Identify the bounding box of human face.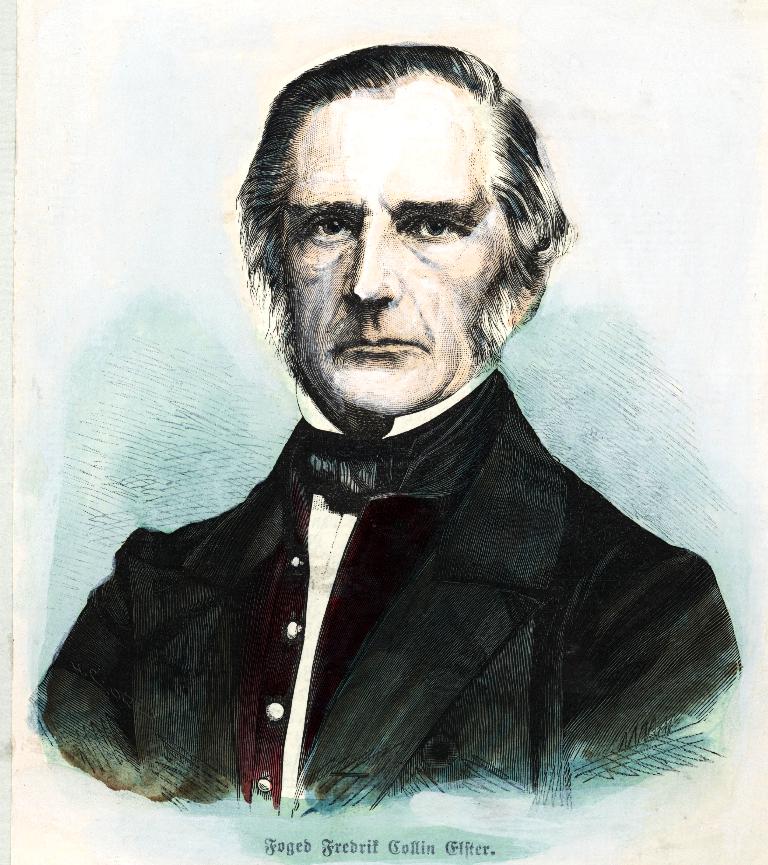
[left=283, top=85, right=502, bottom=428].
